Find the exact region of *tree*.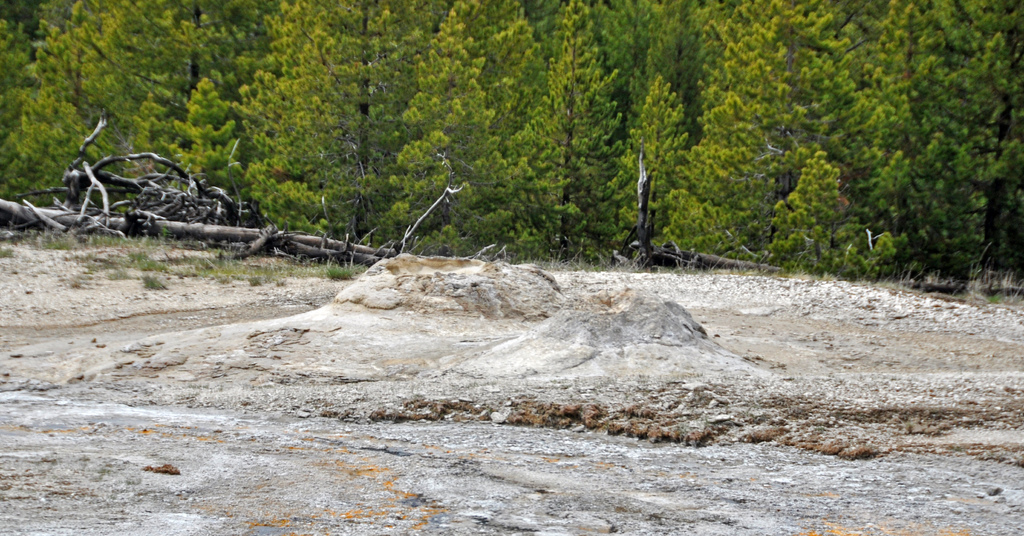
Exact region: 0/0/86/216.
